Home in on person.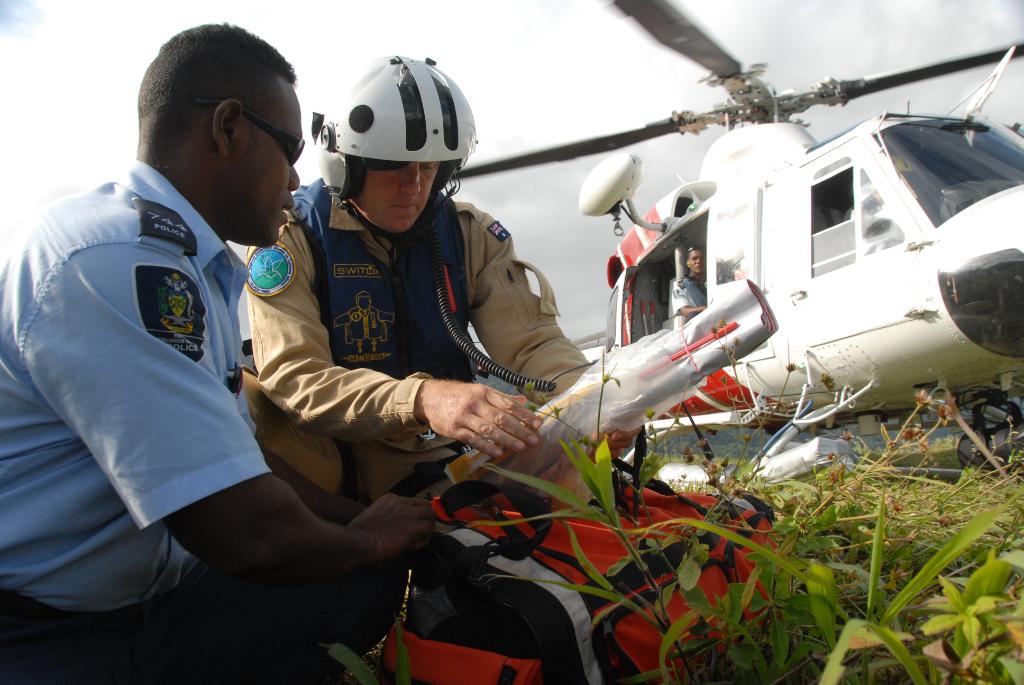
Homed in at (left=0, top=22, right=443, bottom=684).
